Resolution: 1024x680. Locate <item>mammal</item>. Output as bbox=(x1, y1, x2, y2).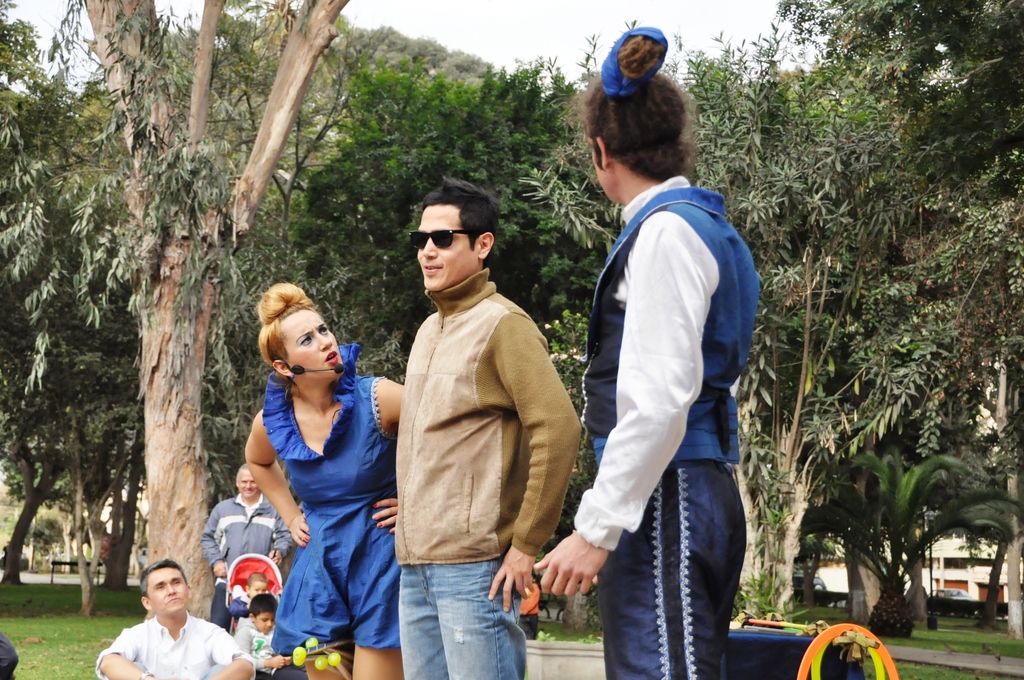
bbox=(533, 16, 758, 679).
